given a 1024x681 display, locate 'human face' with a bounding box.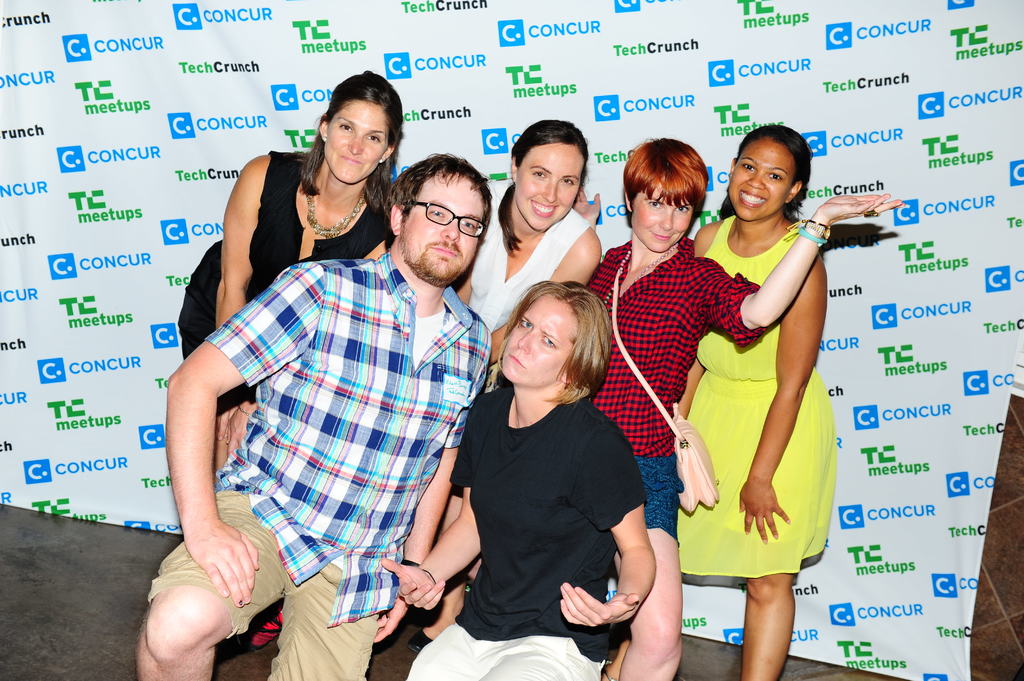
Located: crop(506, 294, 579, 384).
